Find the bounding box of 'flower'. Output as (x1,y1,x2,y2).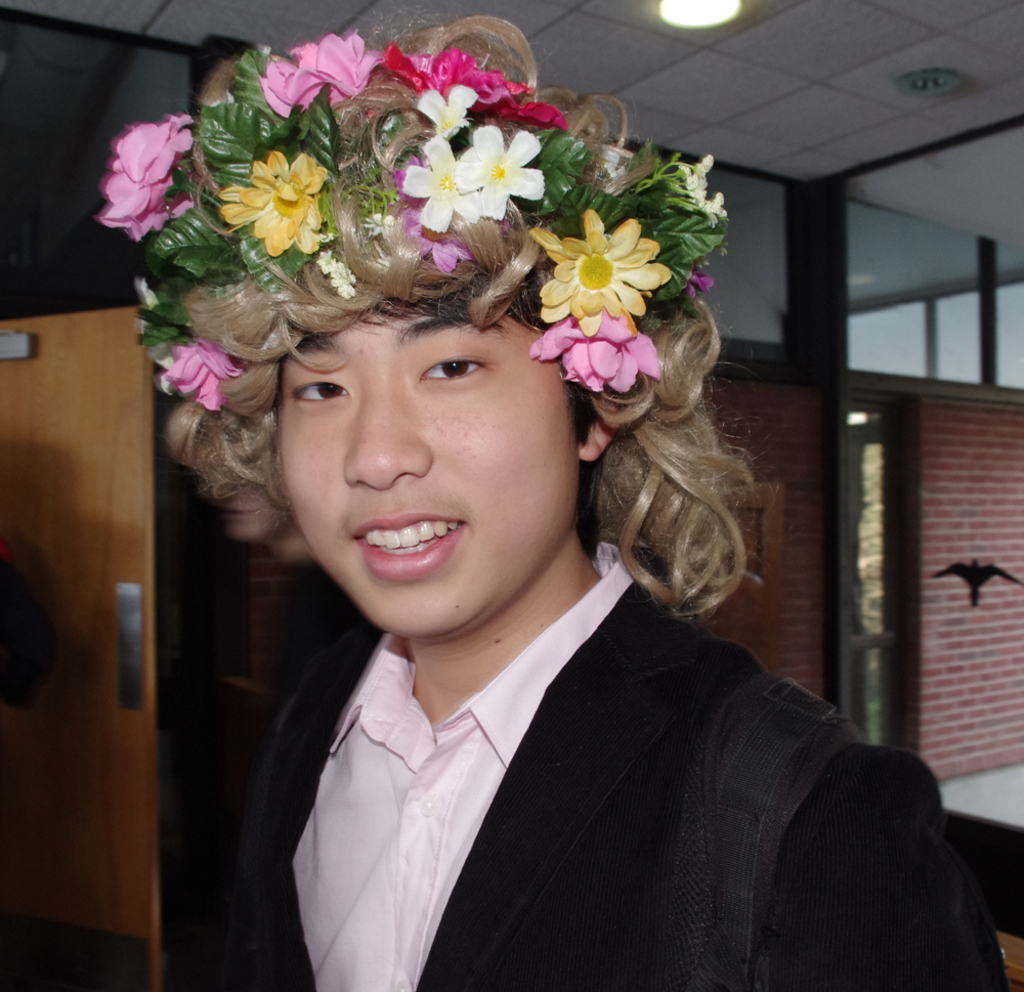
(685,263,715,296).
